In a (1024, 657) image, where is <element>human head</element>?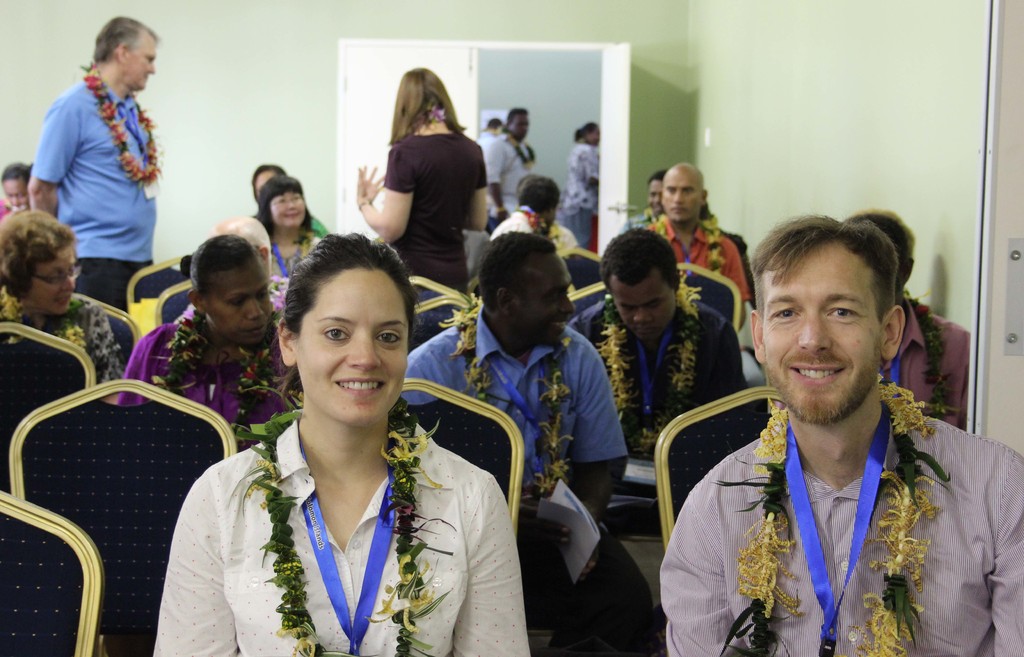
box(645, 169, 664, 211).
